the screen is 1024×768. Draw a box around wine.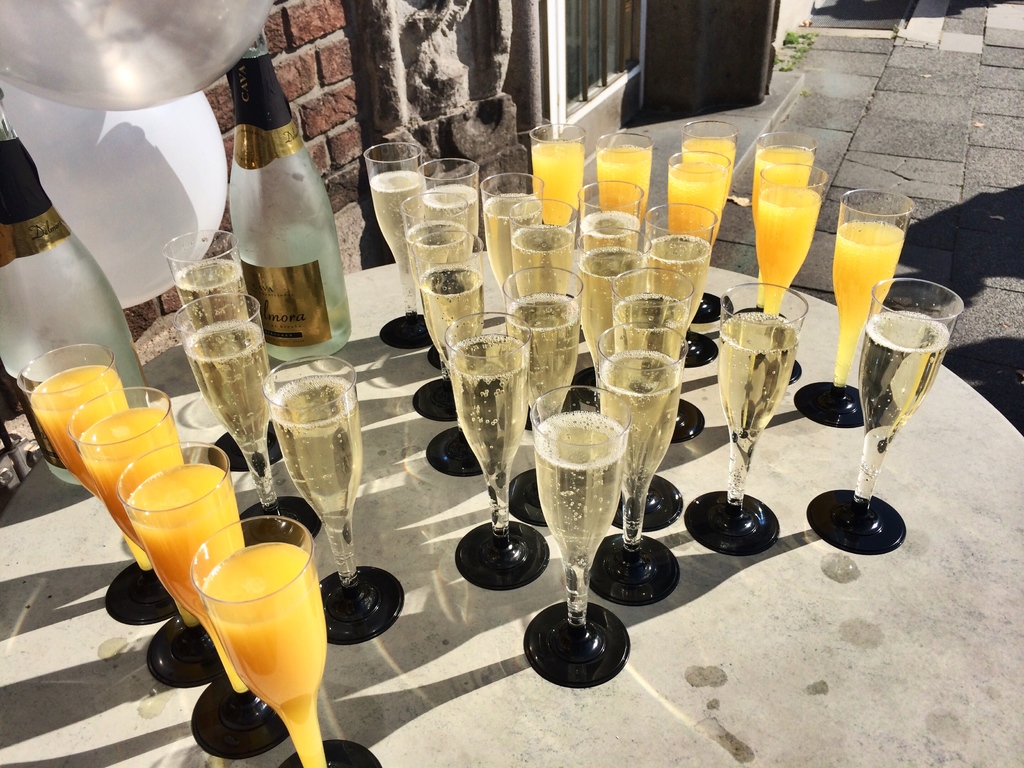
{"left": 451, "top": 333, "right": 532, "bottom": 540}.
